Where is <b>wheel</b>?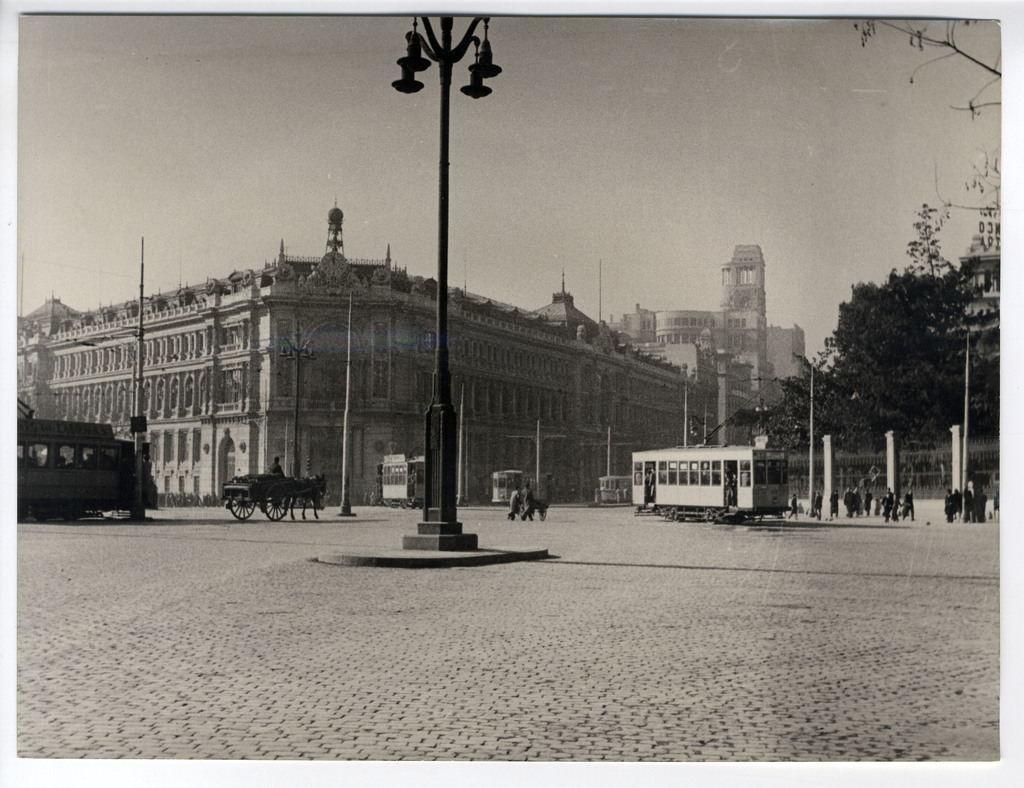
rect(263, 493, 291, 523).
